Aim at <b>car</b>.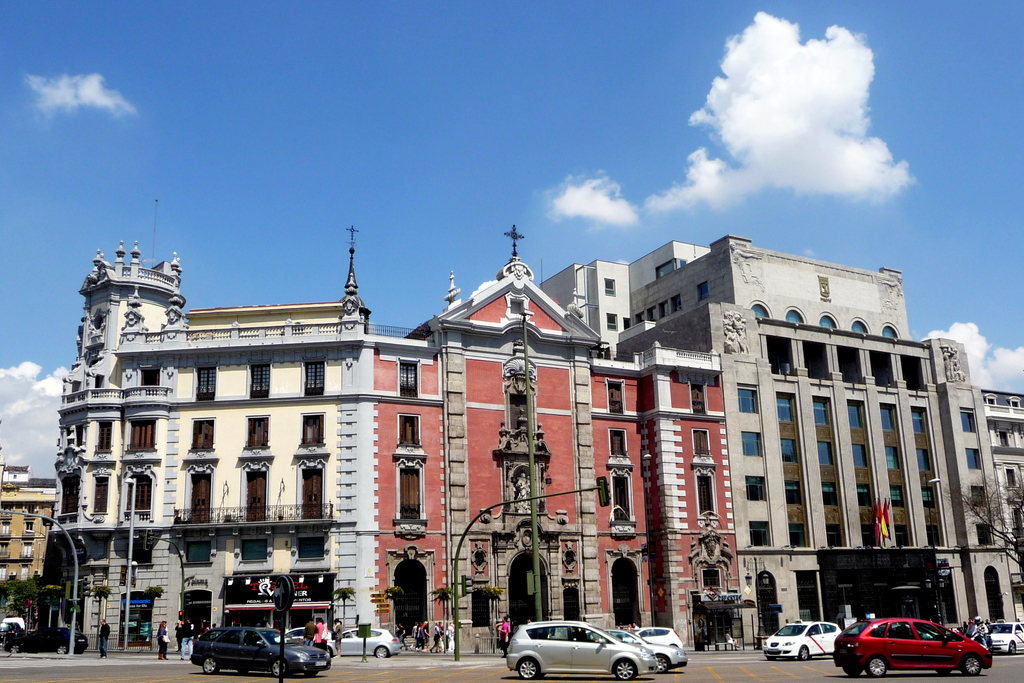
Aimed at 991/624/1023/650.
